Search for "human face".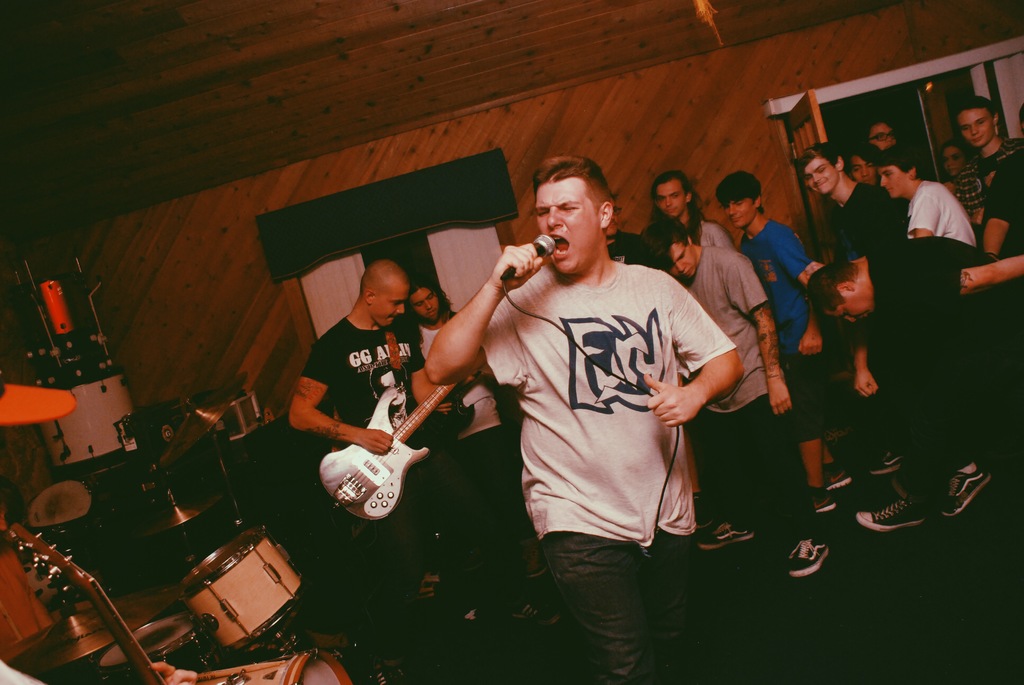
Found at (668,235,700,283).
